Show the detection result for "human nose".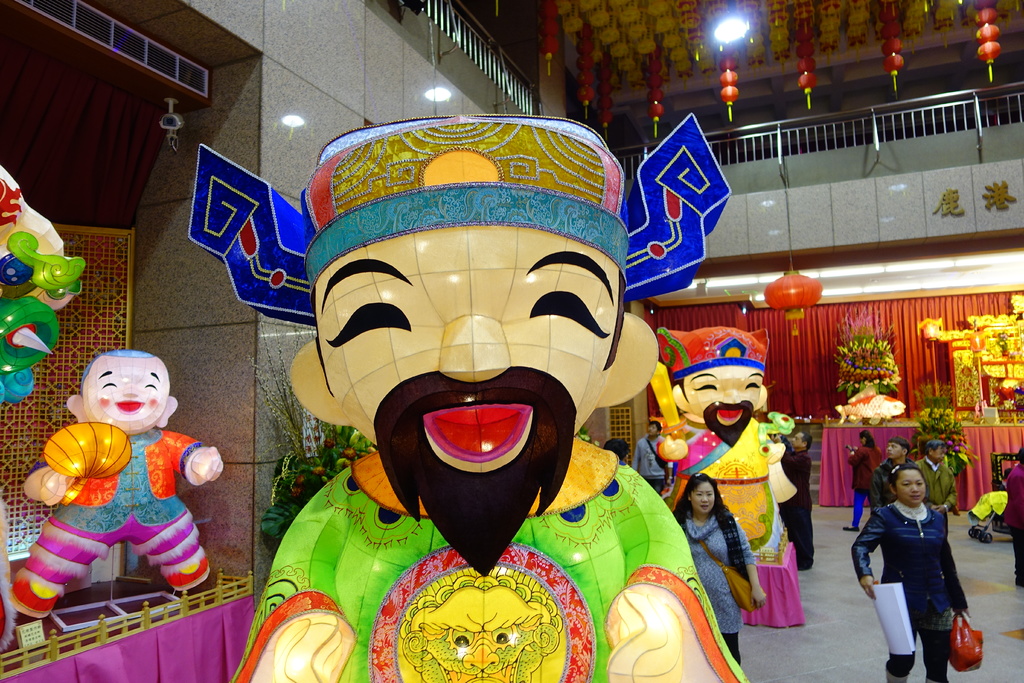
940/453/947/458.
